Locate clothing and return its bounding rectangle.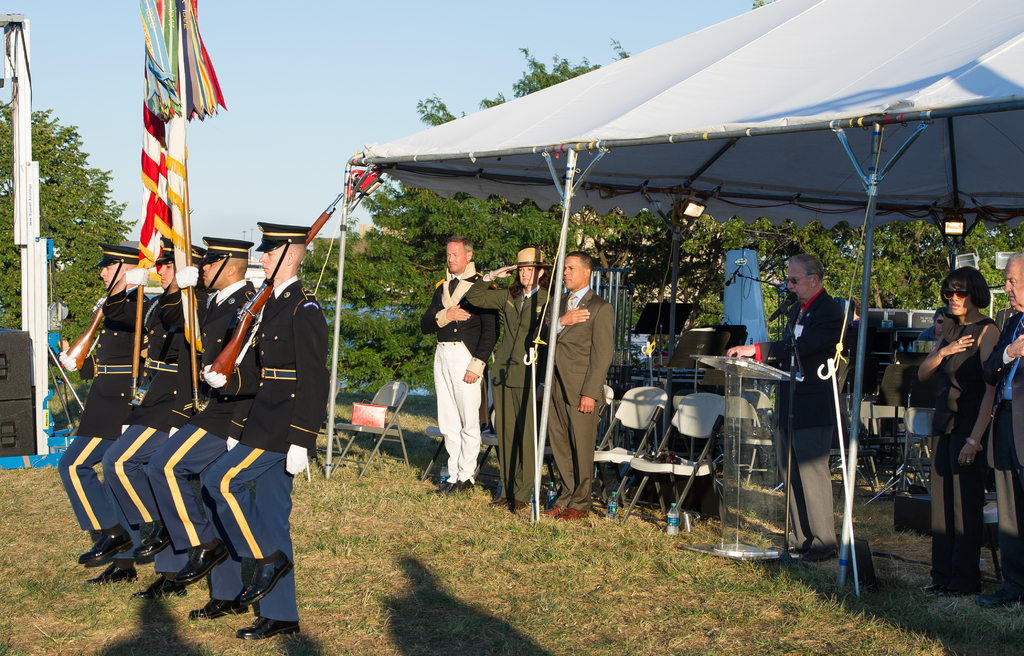
BBox(68, 295, 139, 444).
